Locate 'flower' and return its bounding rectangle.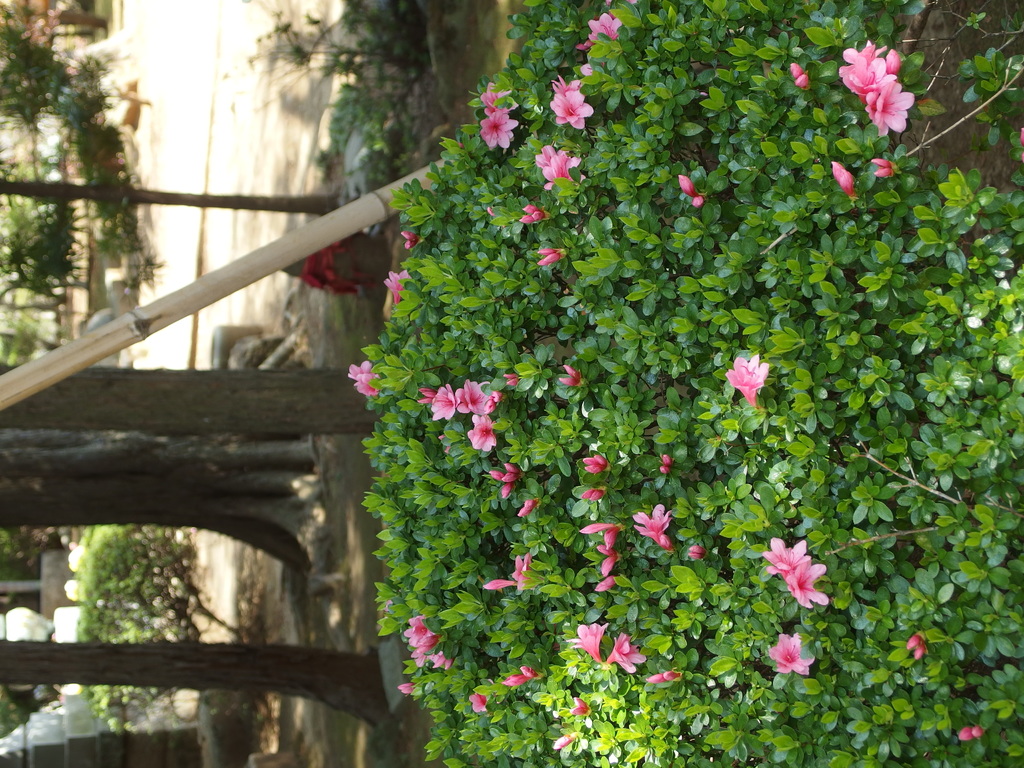
[left=607, top=632, right=644, bottom=673].
